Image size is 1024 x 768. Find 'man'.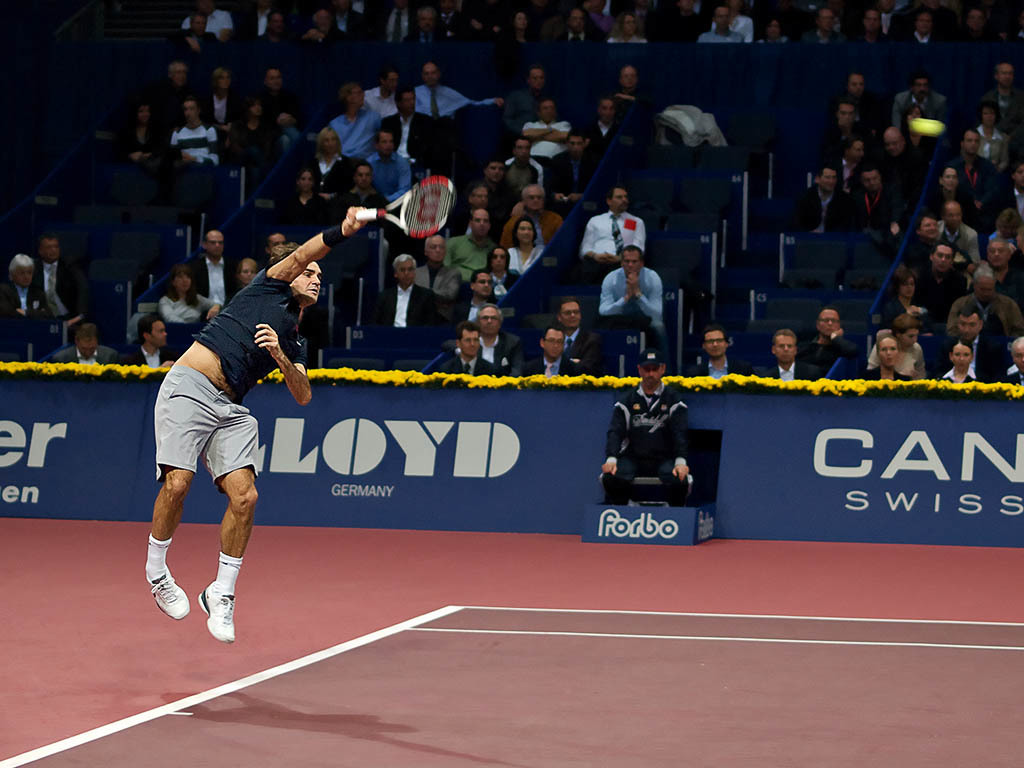
select_region(805, 300, 854, 381).
